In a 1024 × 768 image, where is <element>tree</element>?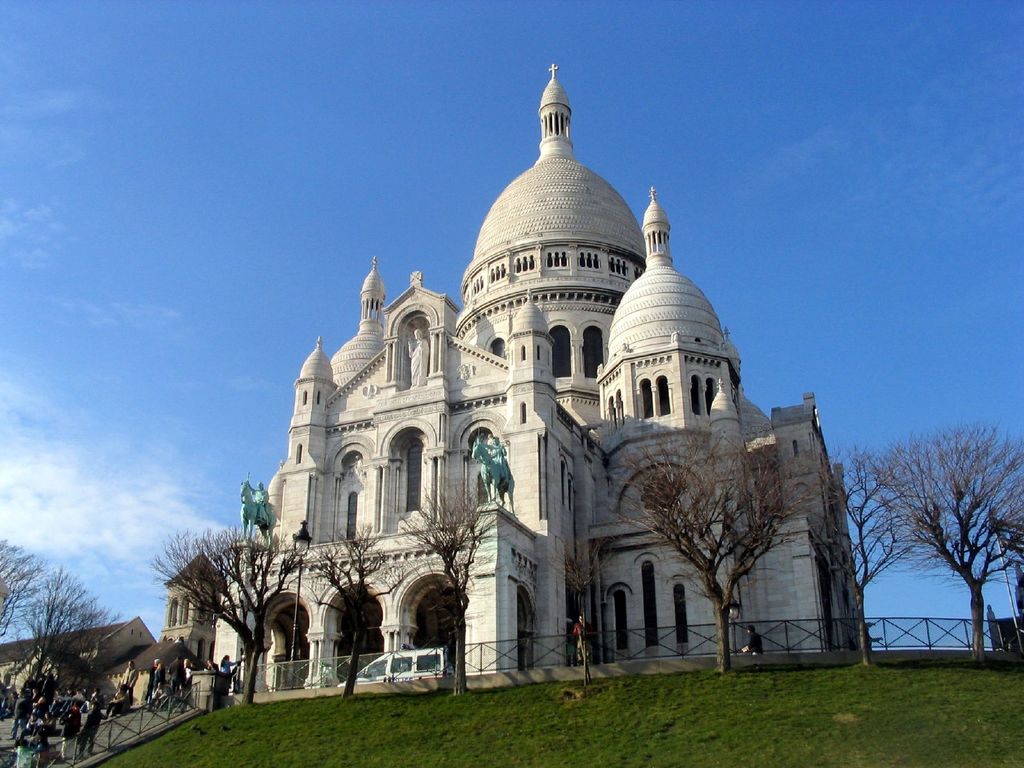
[left=771, top=437, right=894, bottom=664].
